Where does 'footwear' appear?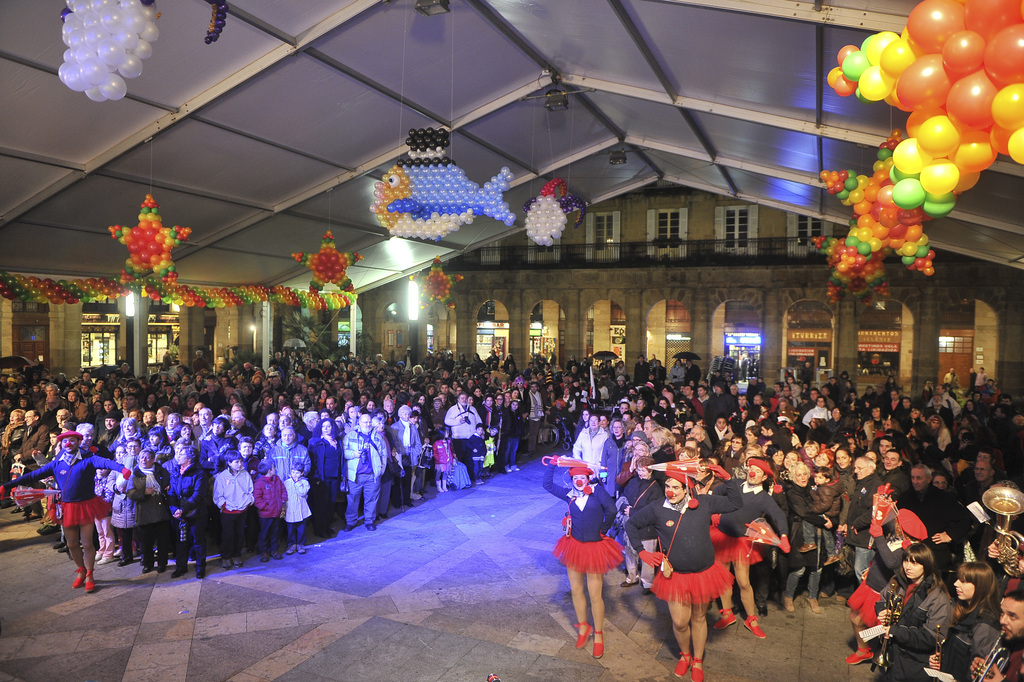
Appears at 343, 523, 355, 533.
